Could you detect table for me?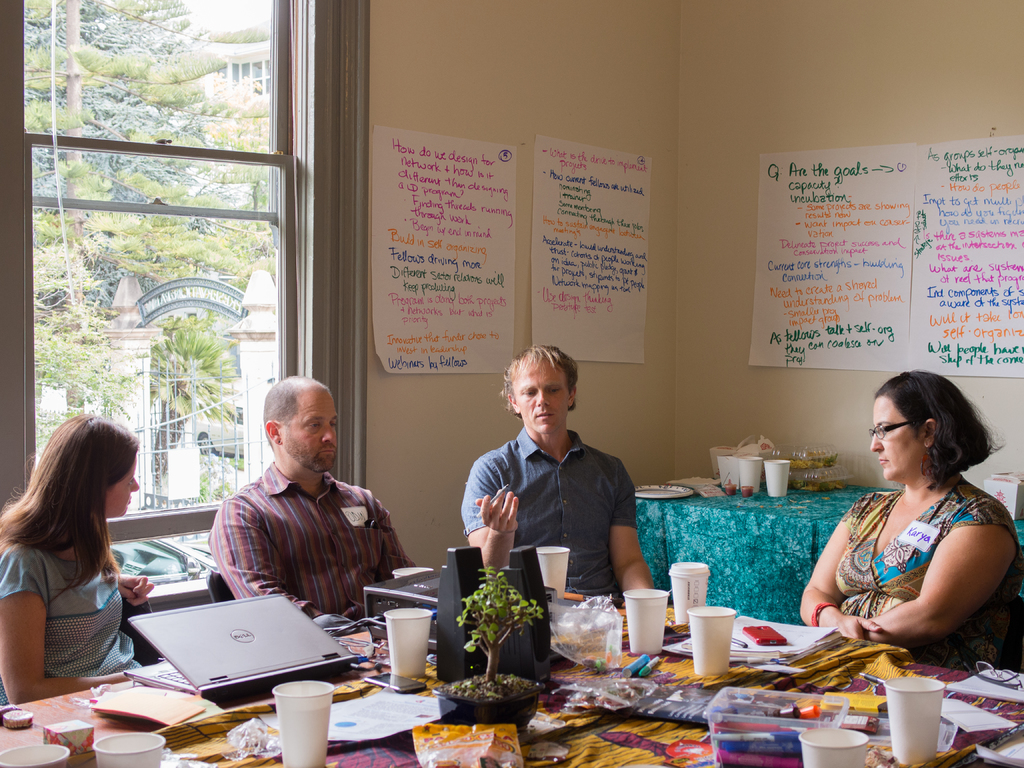
Detection result: {"x1": 636, "y1": 477, "x2": 893, "y2": 623}.
